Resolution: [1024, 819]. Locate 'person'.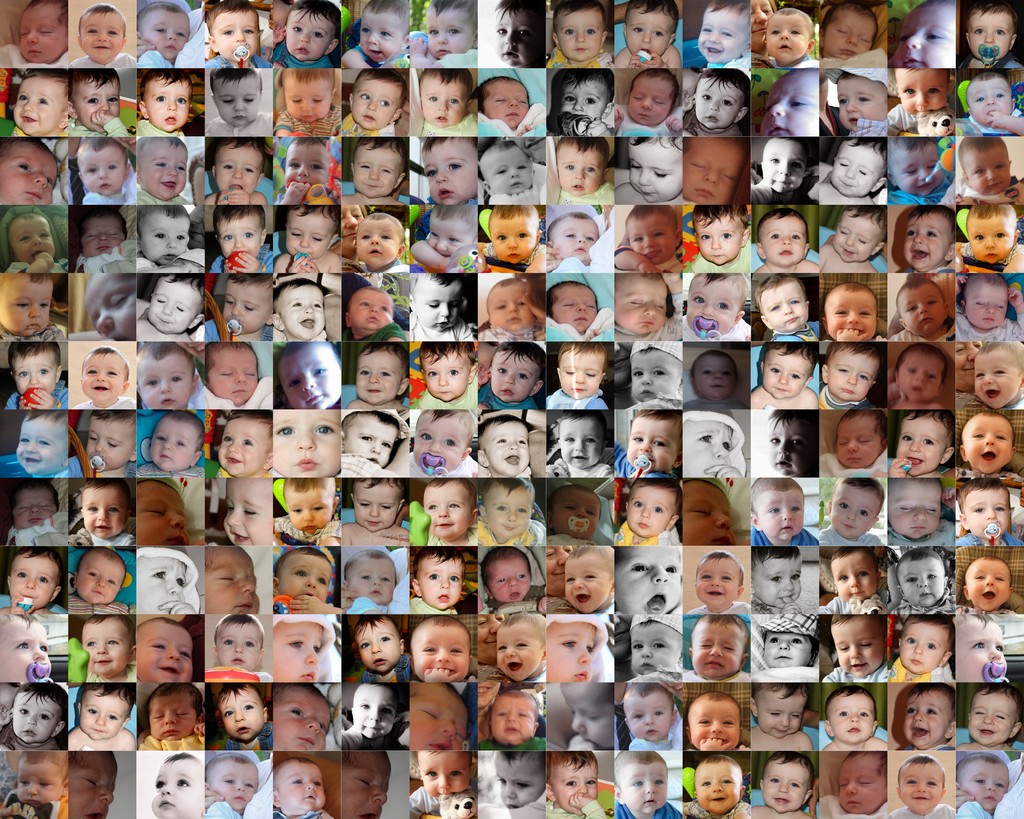
bbox=[479, 270, 547, 340].
